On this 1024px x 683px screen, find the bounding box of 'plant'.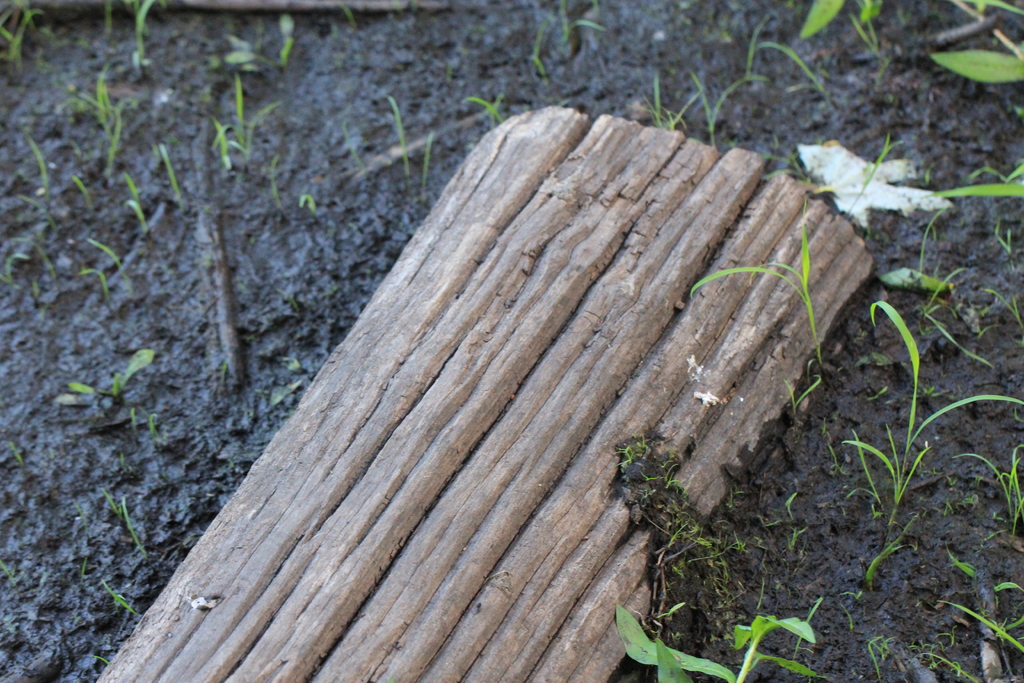
Bounding box: 947, 136, 1011, 251.
